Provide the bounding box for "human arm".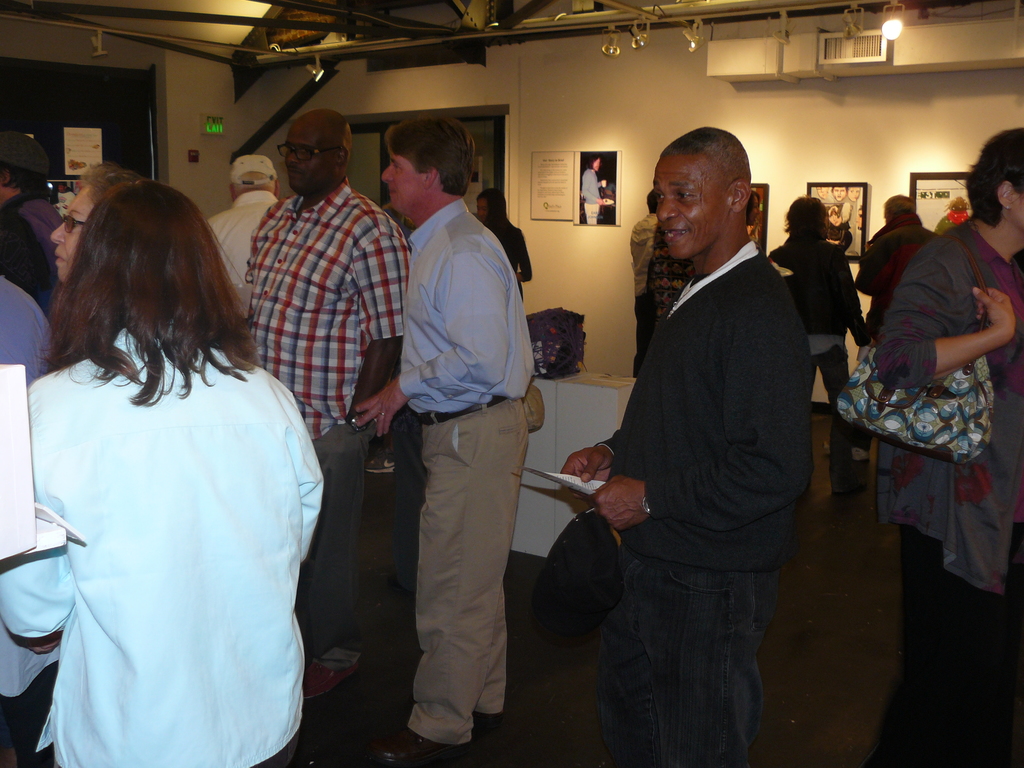
Rect(559, 433, 620, 504).
